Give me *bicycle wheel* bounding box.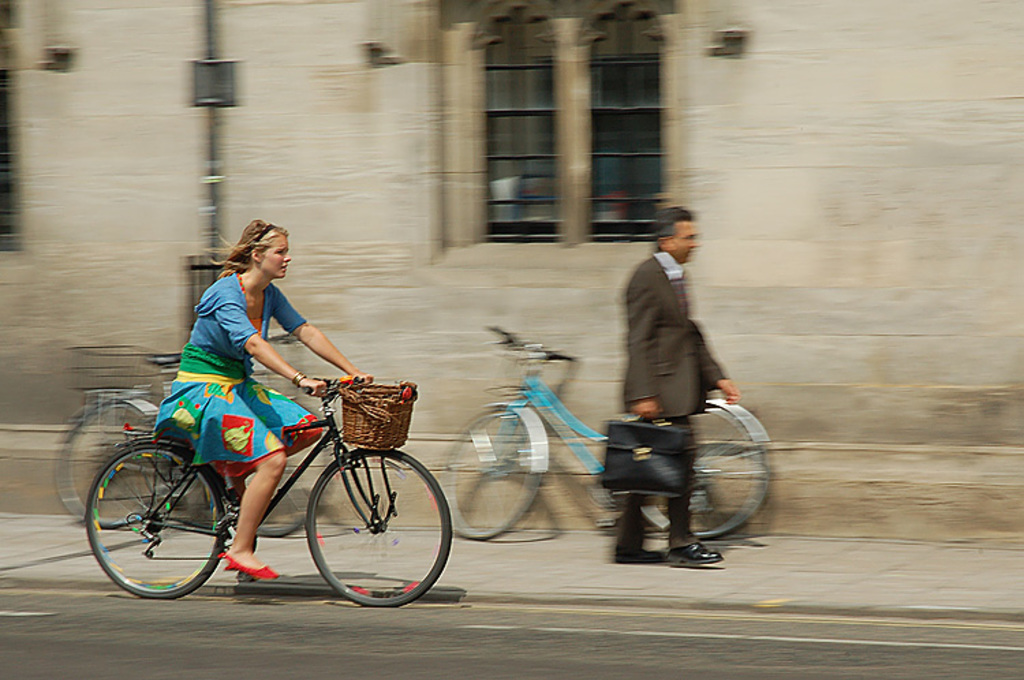
bbox=(440, 406, 539, 543).
